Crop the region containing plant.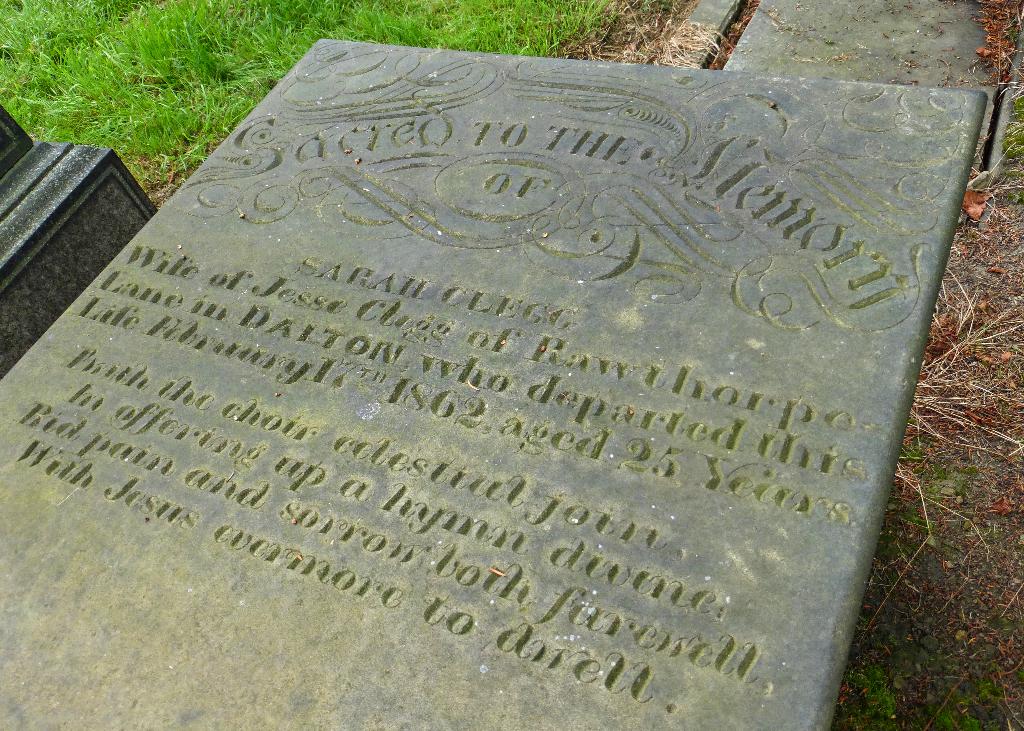
Crop region: [1000,92,1023,200].
